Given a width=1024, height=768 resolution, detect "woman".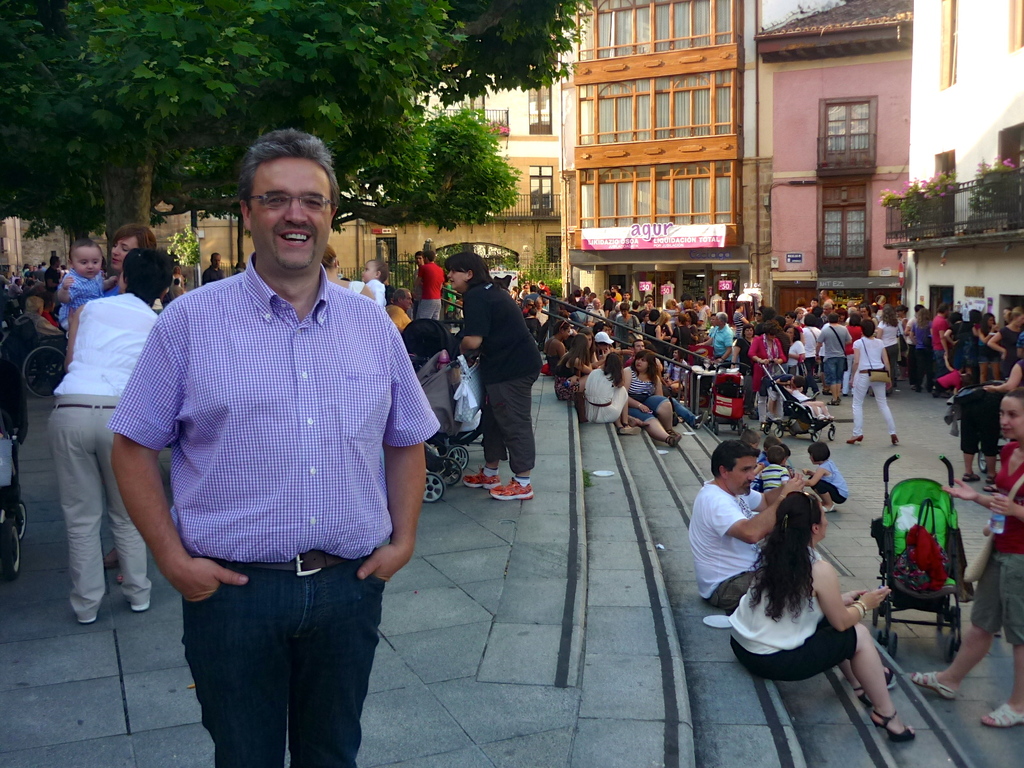
(left=729, top=324, right=755, bottom=408).
